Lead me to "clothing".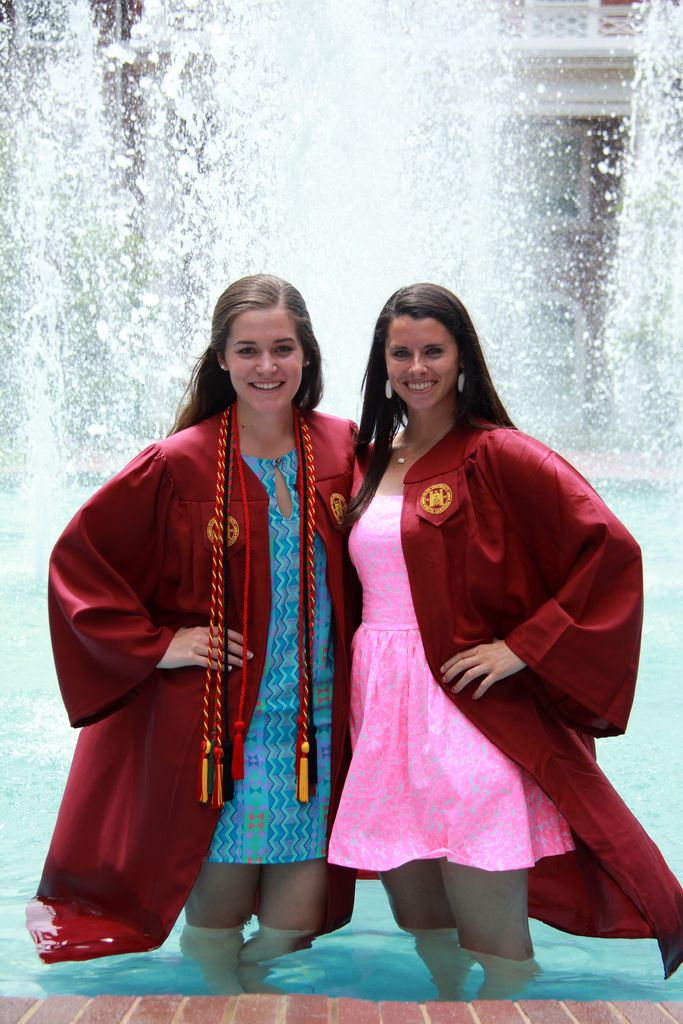
Lead to locate(24, 396, 363, 968).
